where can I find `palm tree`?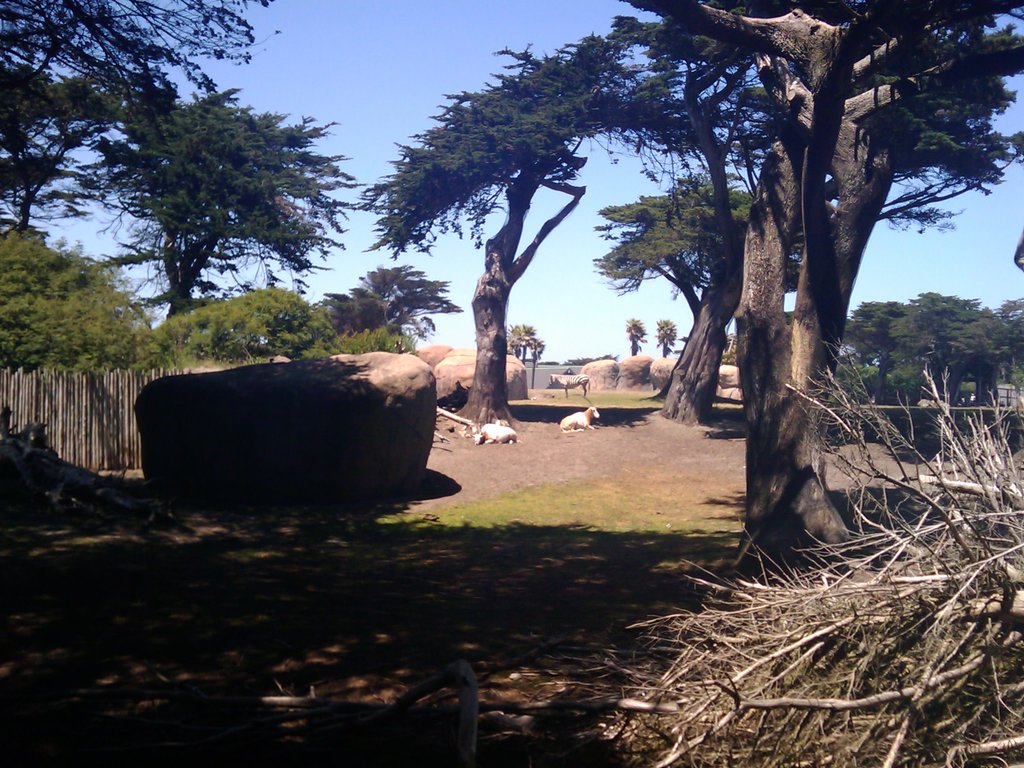
You can find it at [344, 266, 434, 380].
